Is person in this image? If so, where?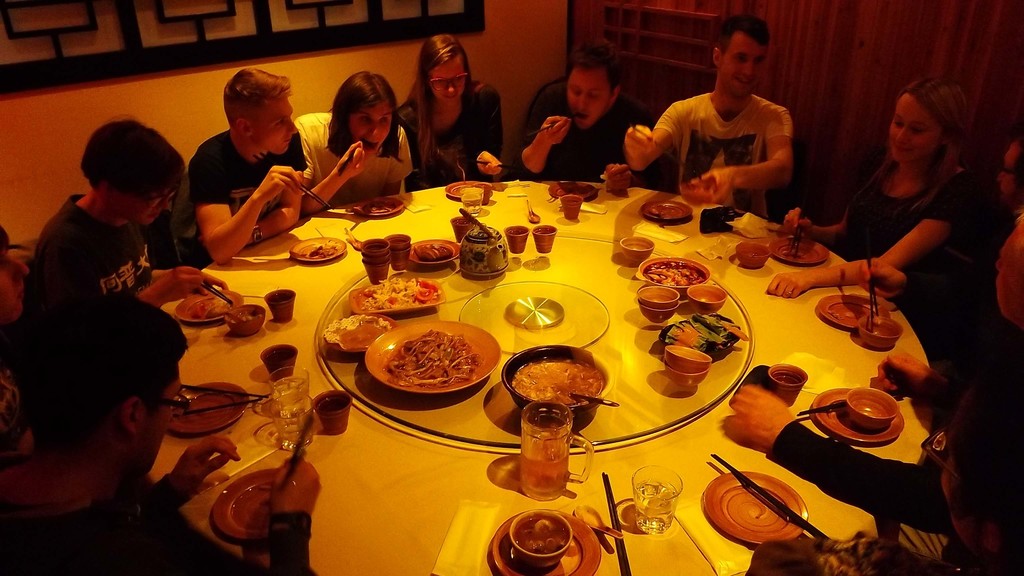
Yes, at l=520, t=32, r=664, b=184.
